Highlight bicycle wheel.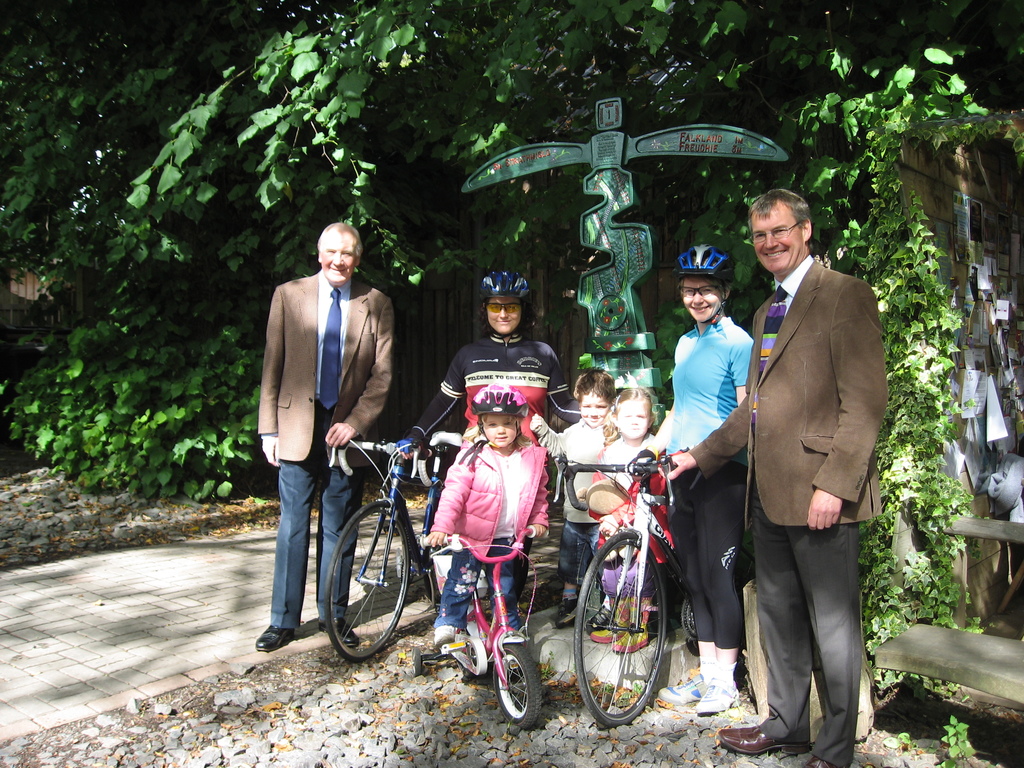
Highlighted region: detection(566, 520, 680, 730).
